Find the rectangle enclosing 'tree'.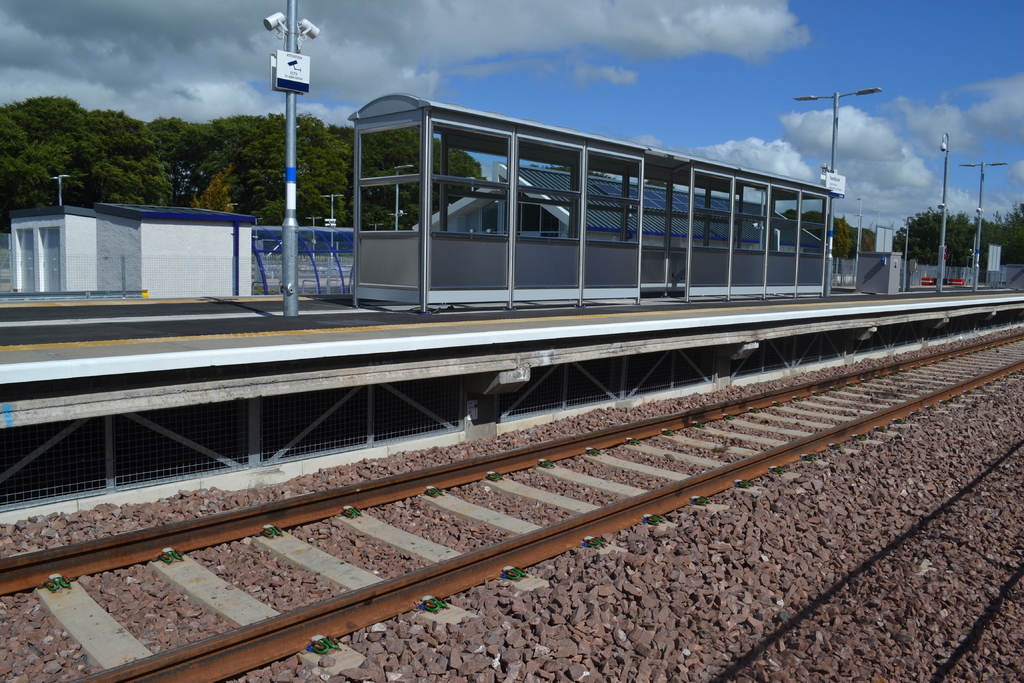
(152,120,204,207).
